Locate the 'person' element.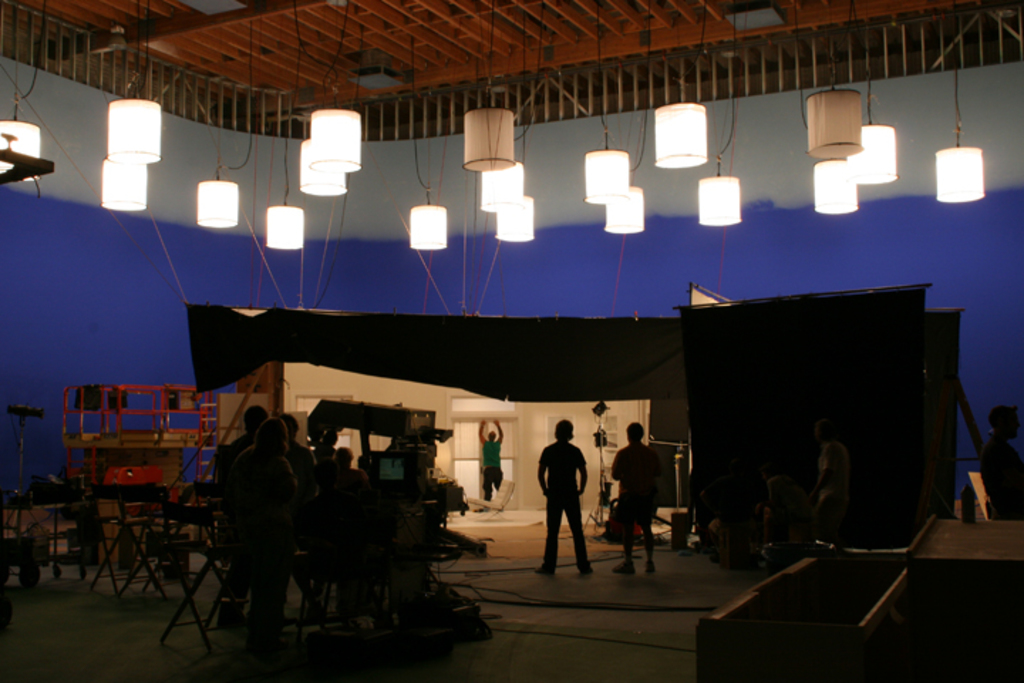
Element bbox: 606 423 664 575.
